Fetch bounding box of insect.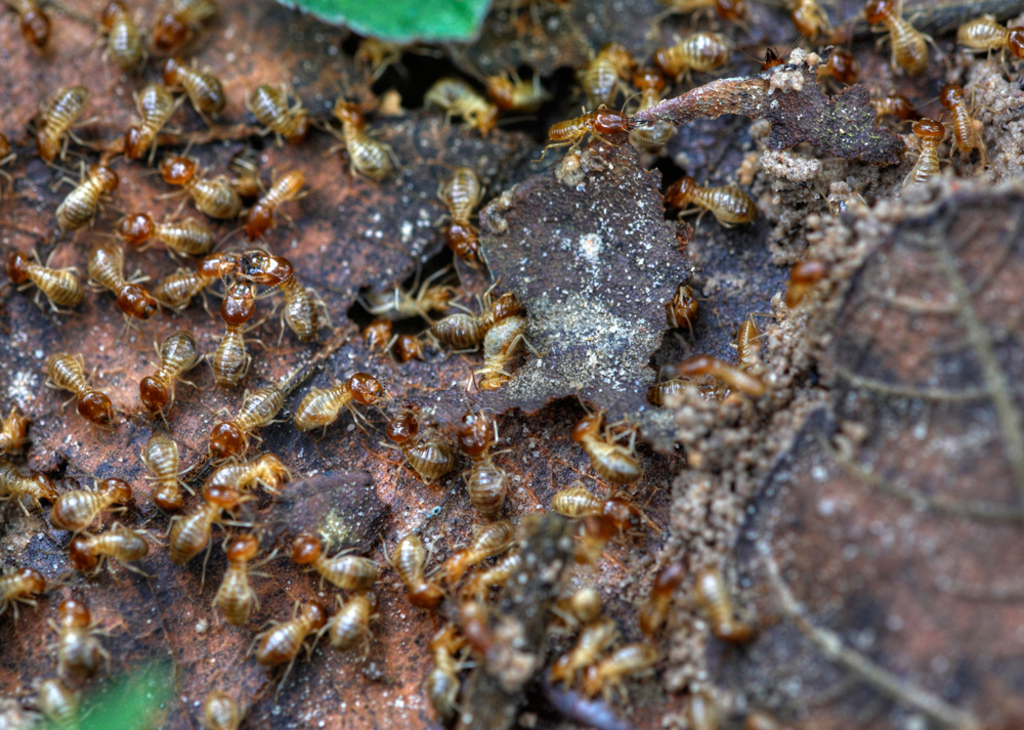
Bbox: 48,349,133,444.
